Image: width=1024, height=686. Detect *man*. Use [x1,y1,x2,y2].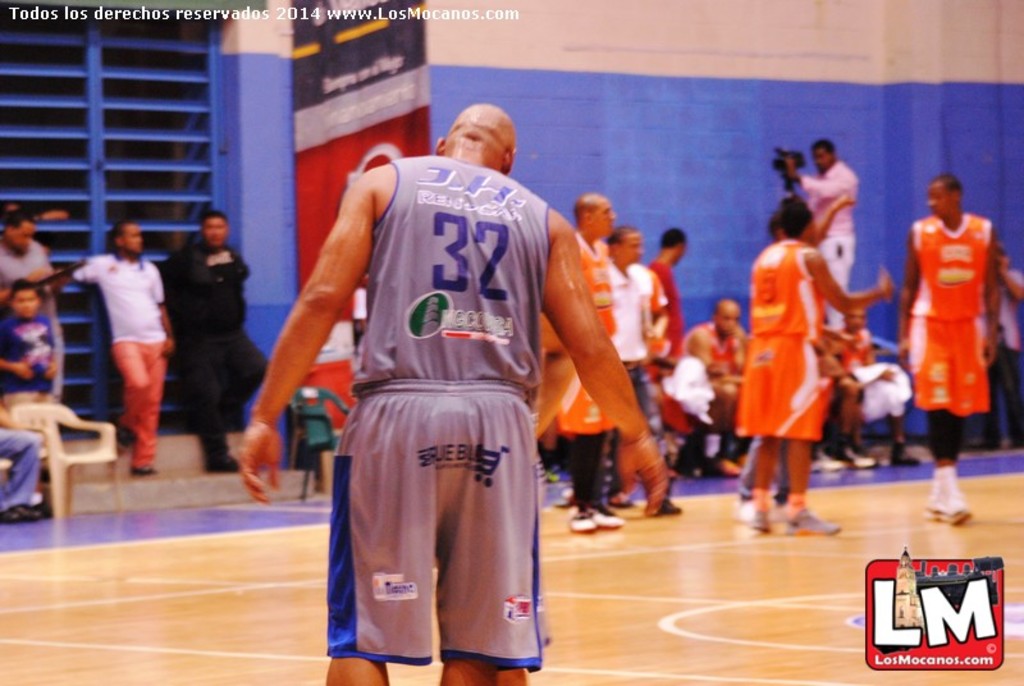
[828,311,916,466].
